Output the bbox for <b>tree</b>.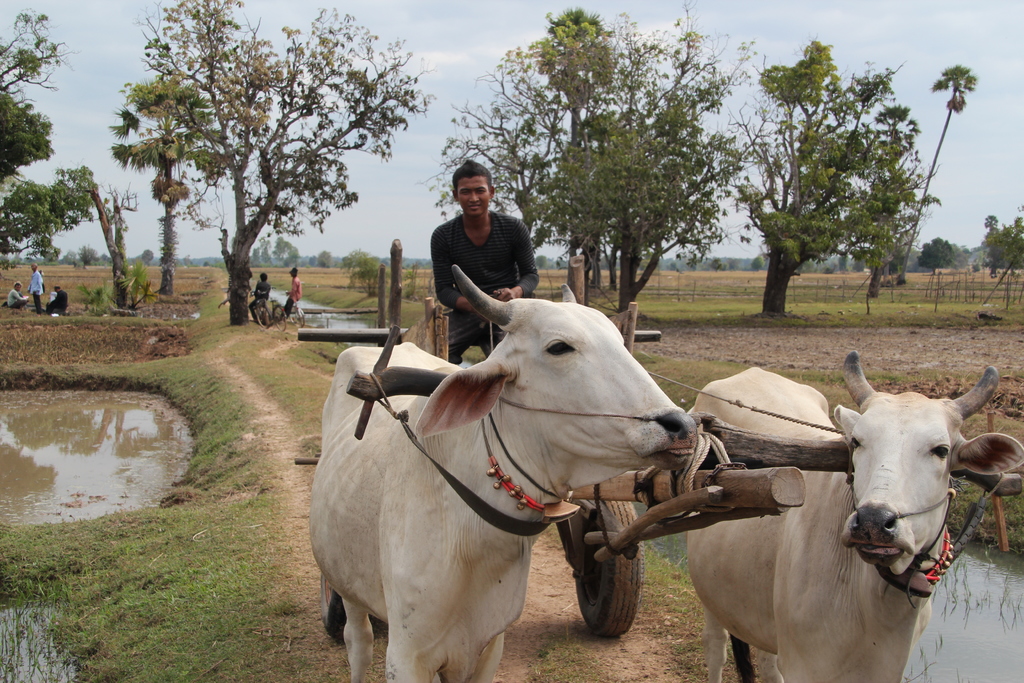
crop(909, 233, 958, 273).
